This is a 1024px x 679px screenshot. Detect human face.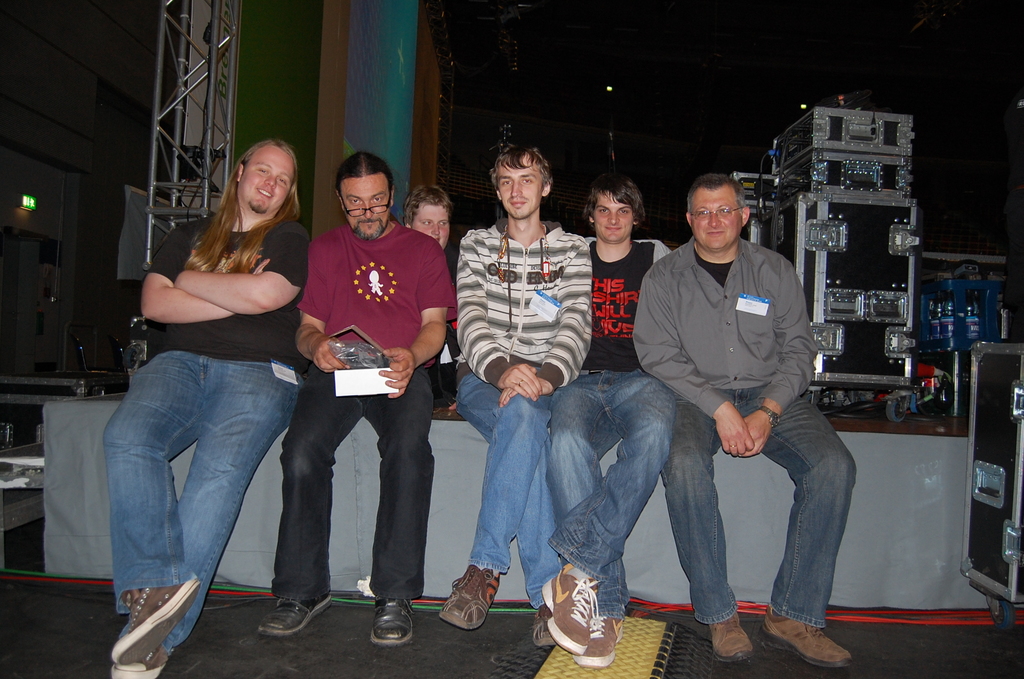
596, 195, 630, 241.
